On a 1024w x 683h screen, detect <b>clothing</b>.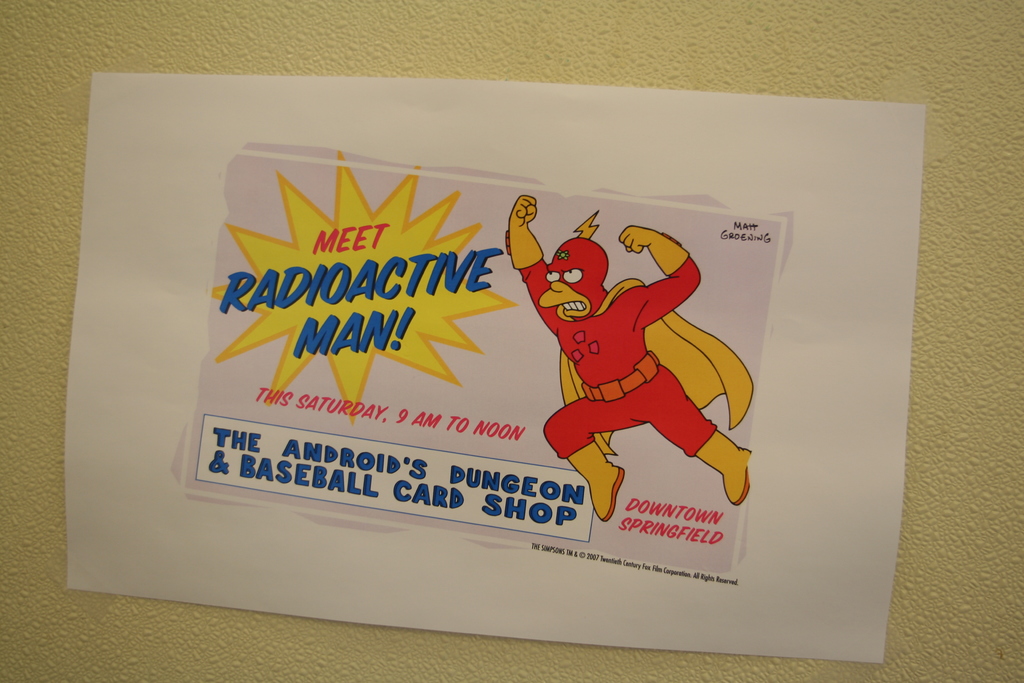
{"x1": 527, "y1": 274, "x2": 734, "y2": 488}.
